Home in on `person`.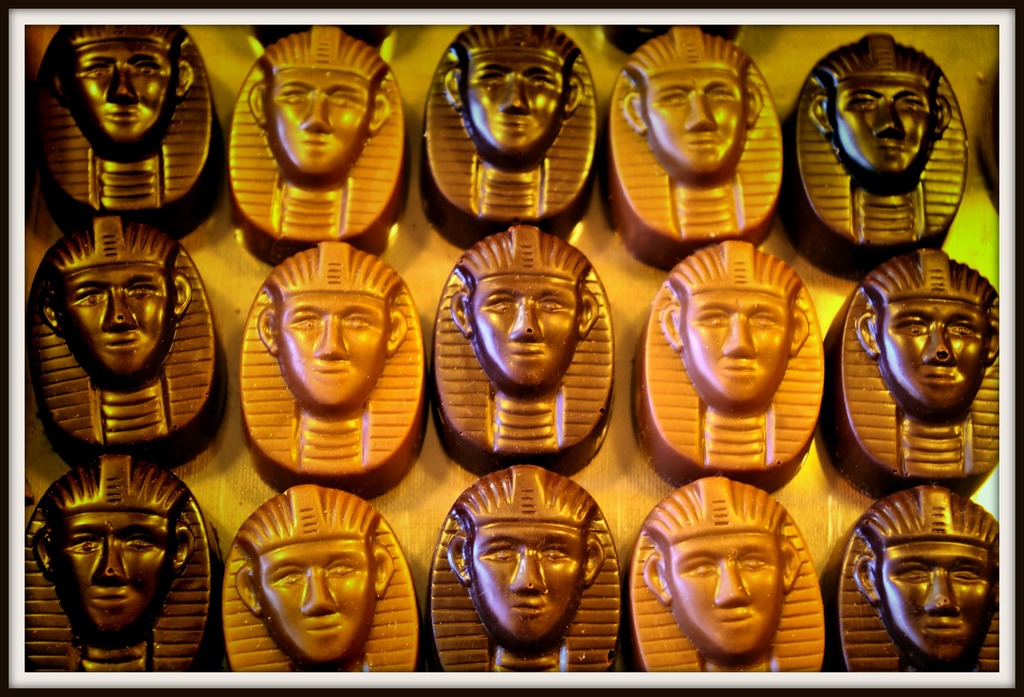
Homed in at locate(36, 26, 194, 214).
